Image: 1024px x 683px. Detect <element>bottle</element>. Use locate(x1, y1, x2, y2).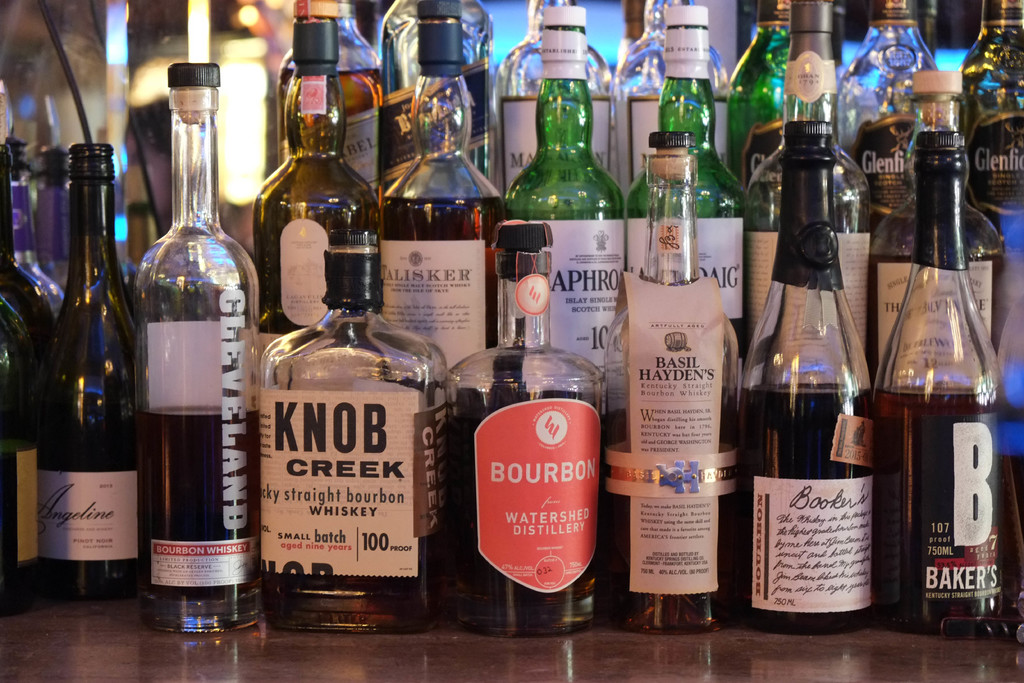
locate(602, 130, 744, 628).
